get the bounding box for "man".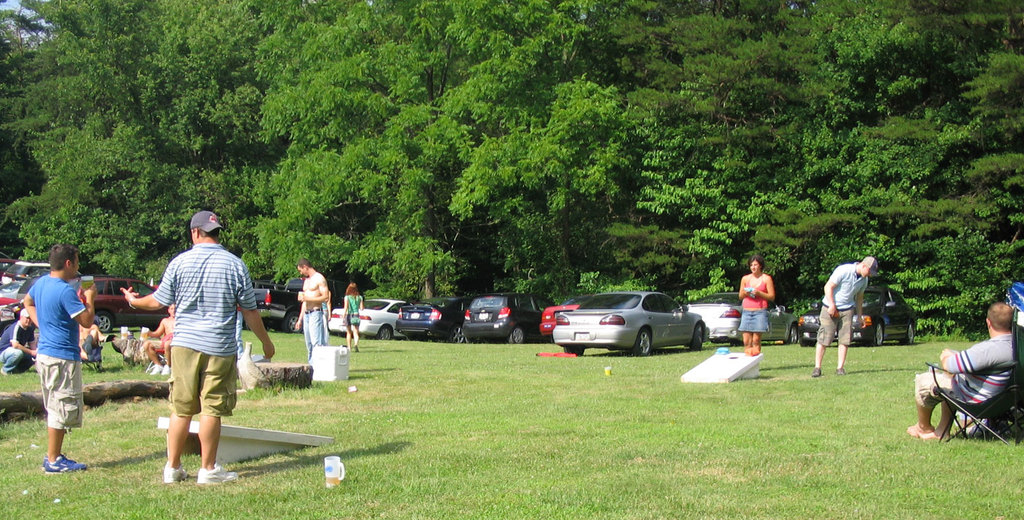
<bbox>22, 241, 100, 474</bbox>.
